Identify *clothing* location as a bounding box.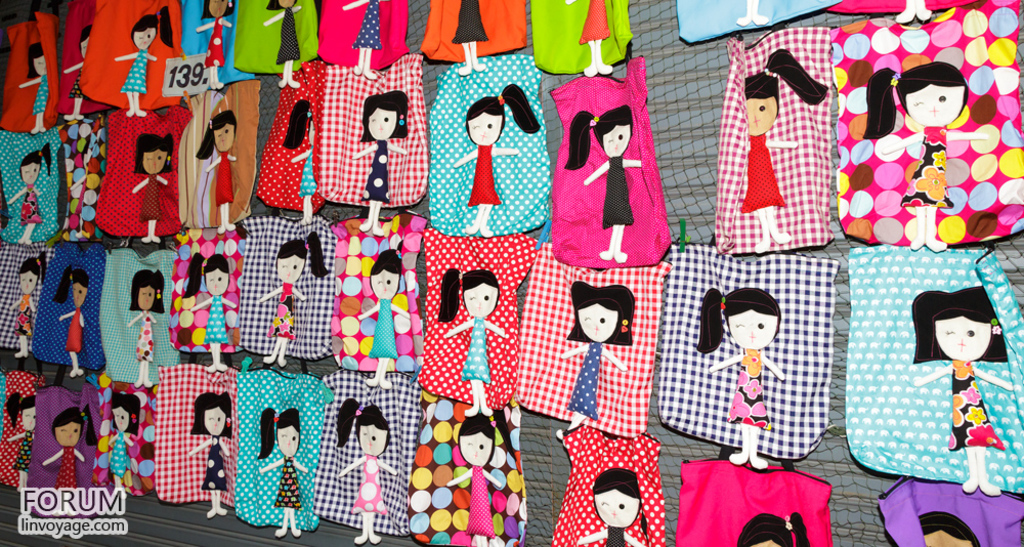
left=470, top=145, right=502, bottom=206.
